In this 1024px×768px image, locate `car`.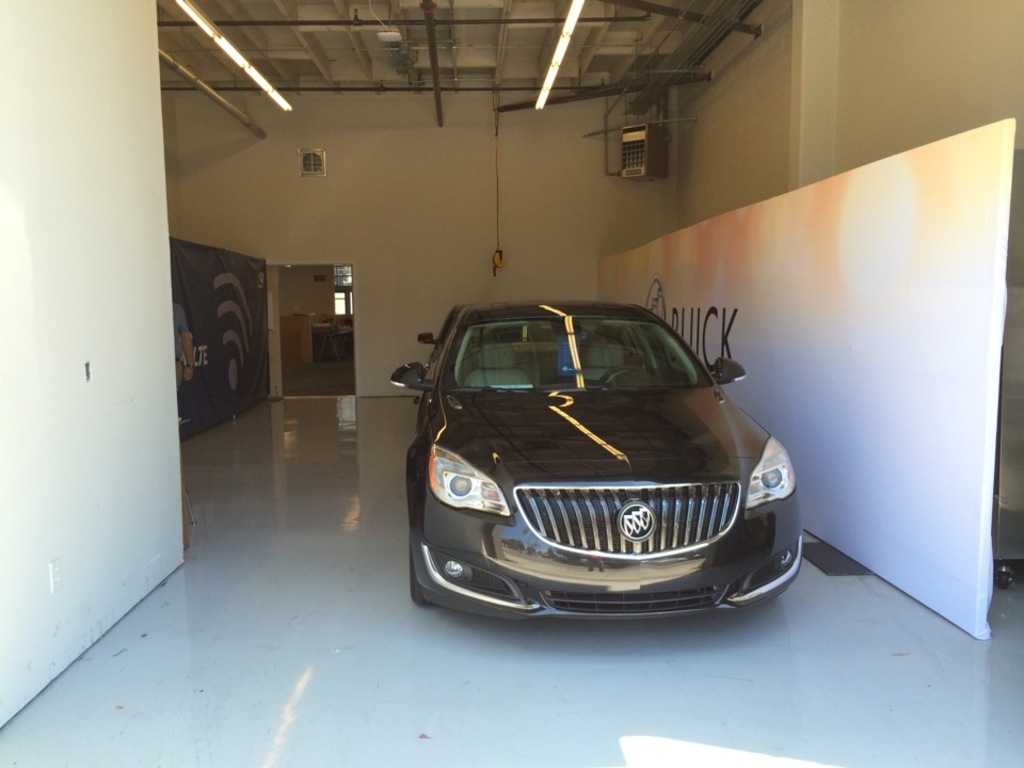
Bounding box: box=[397, 284, 816, 634].
